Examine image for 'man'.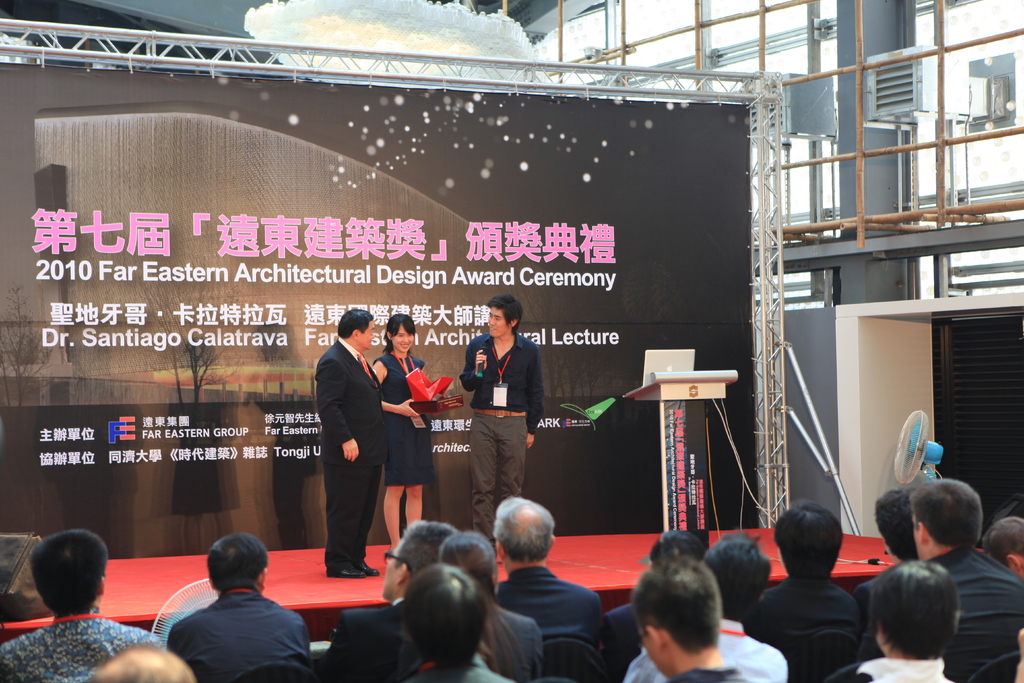
Examination result: 610:531:712:682.
